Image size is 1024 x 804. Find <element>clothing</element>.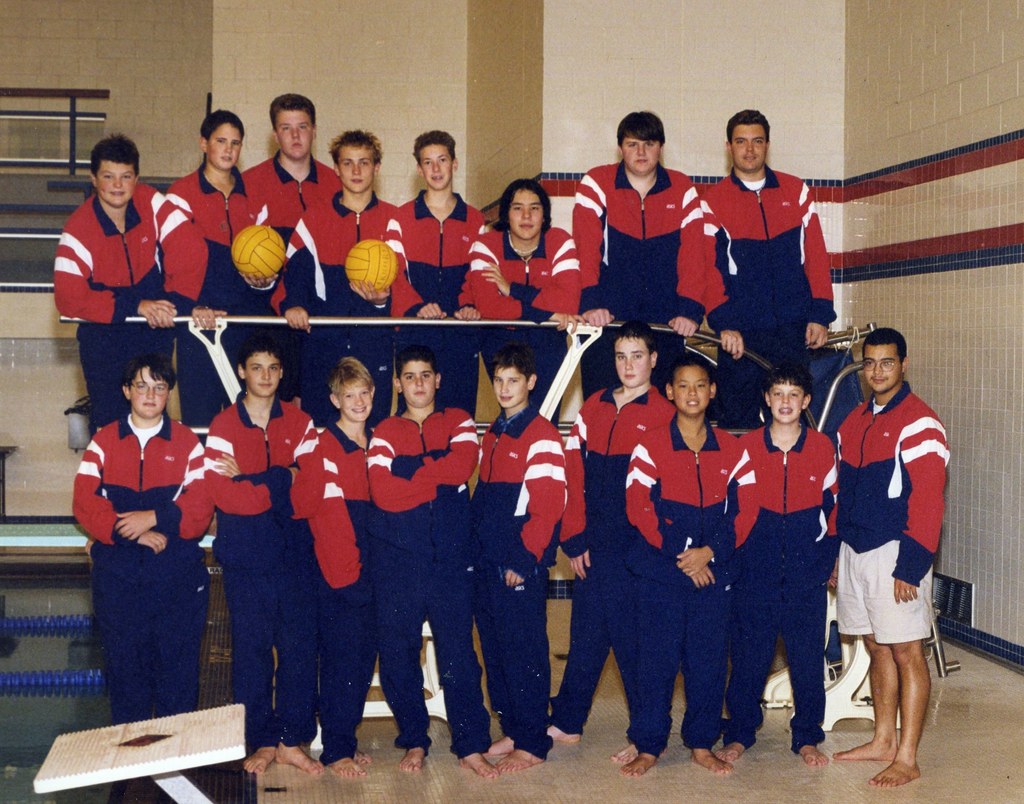
(238, 152, 336, 399).
